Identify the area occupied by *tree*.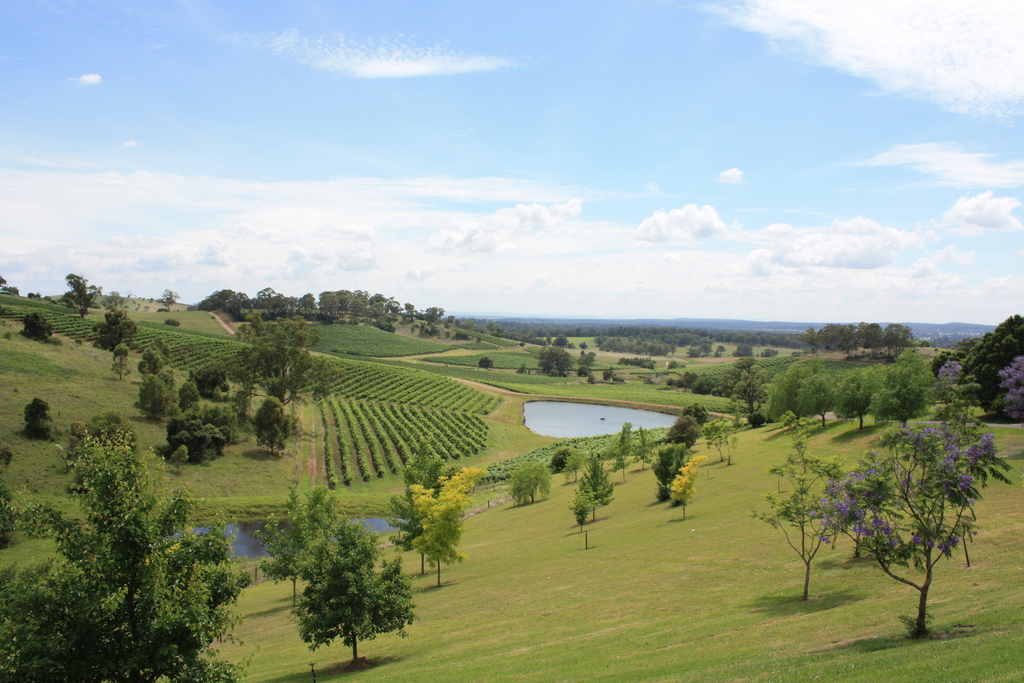
Area: left=742, top=410, right=858, bottom=621.
